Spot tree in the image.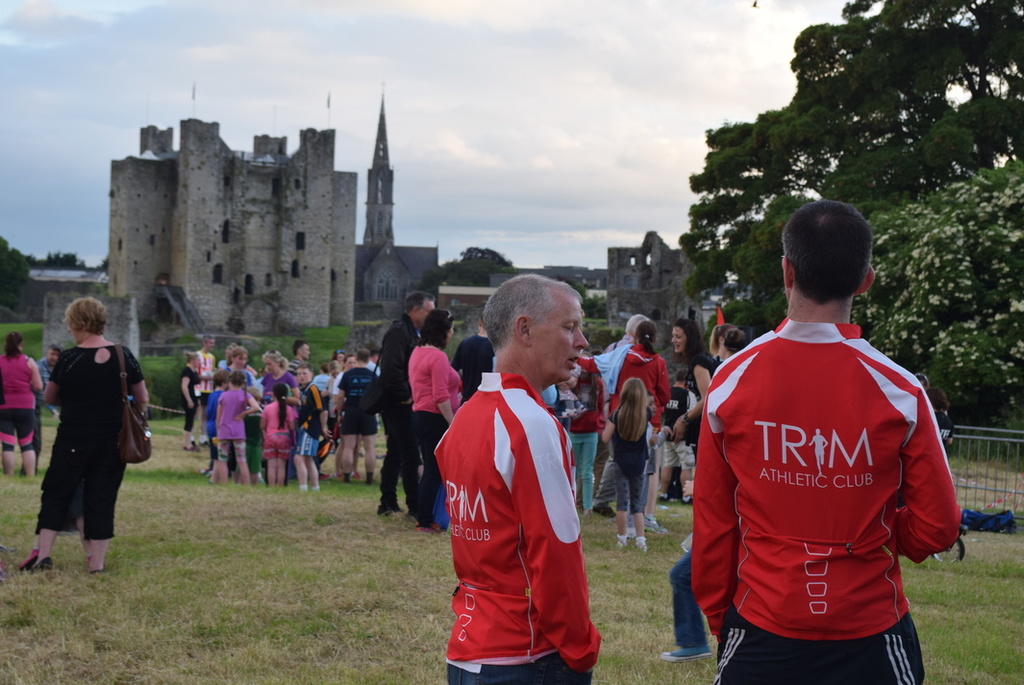
tree found at 0,235,83,309.
